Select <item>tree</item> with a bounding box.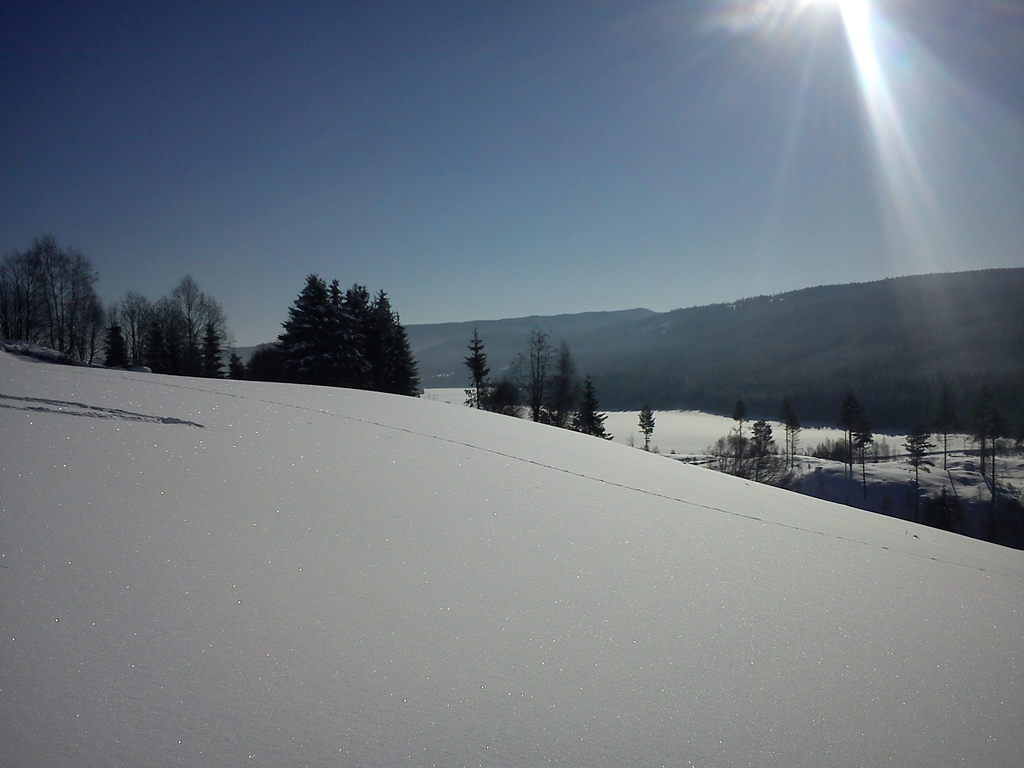
bbox=[486, 381, 520, 417].
